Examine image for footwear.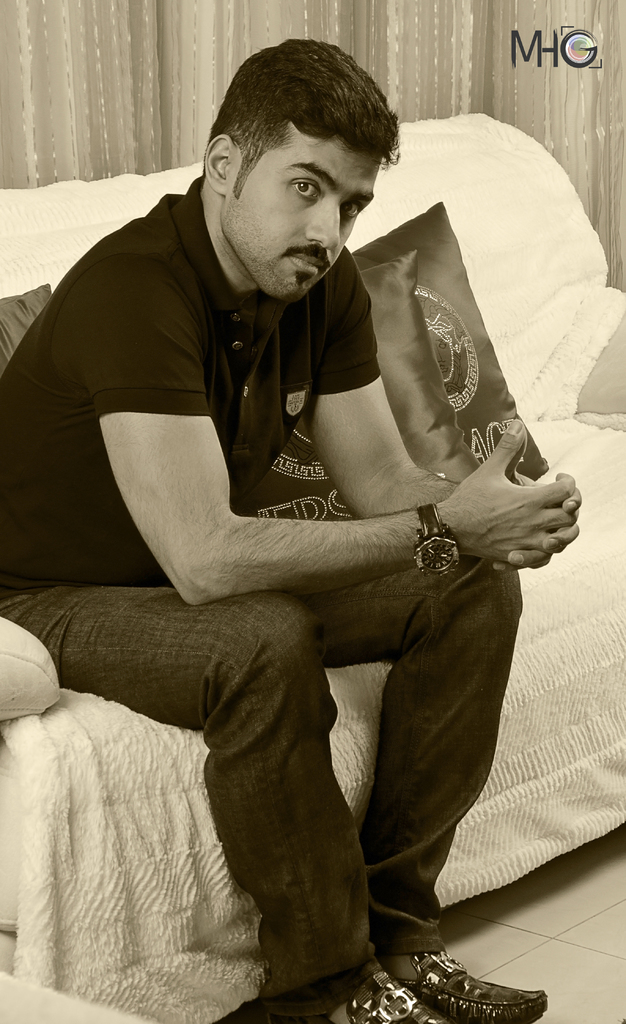
Examination result: <box>274,966,449,1023</box>.
